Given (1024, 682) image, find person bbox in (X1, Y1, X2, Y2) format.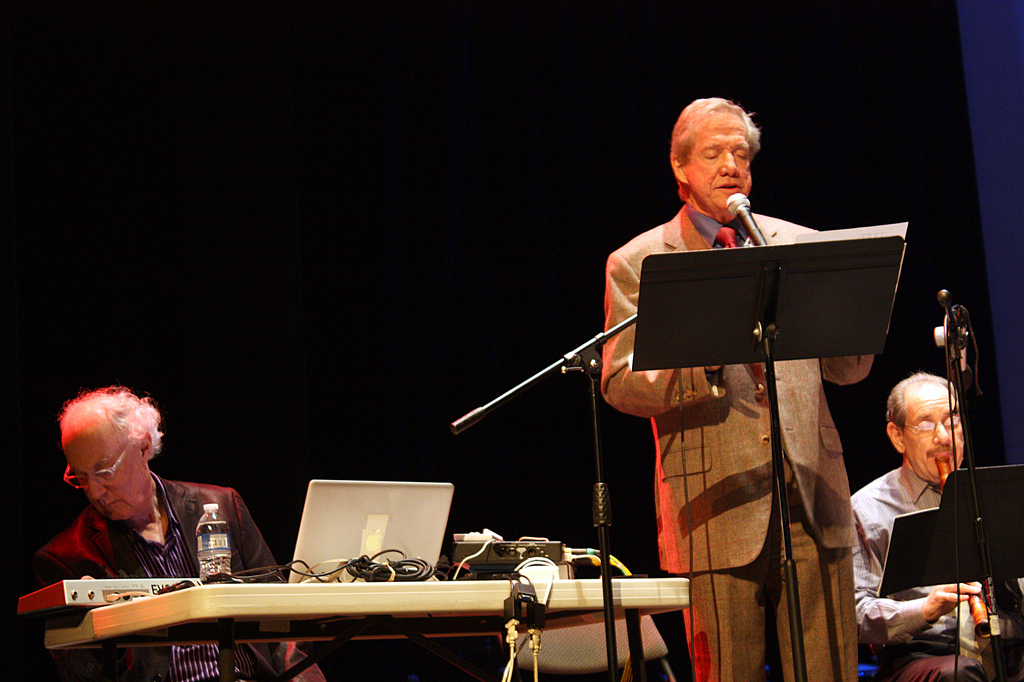
(537, 91, 876, 670).
